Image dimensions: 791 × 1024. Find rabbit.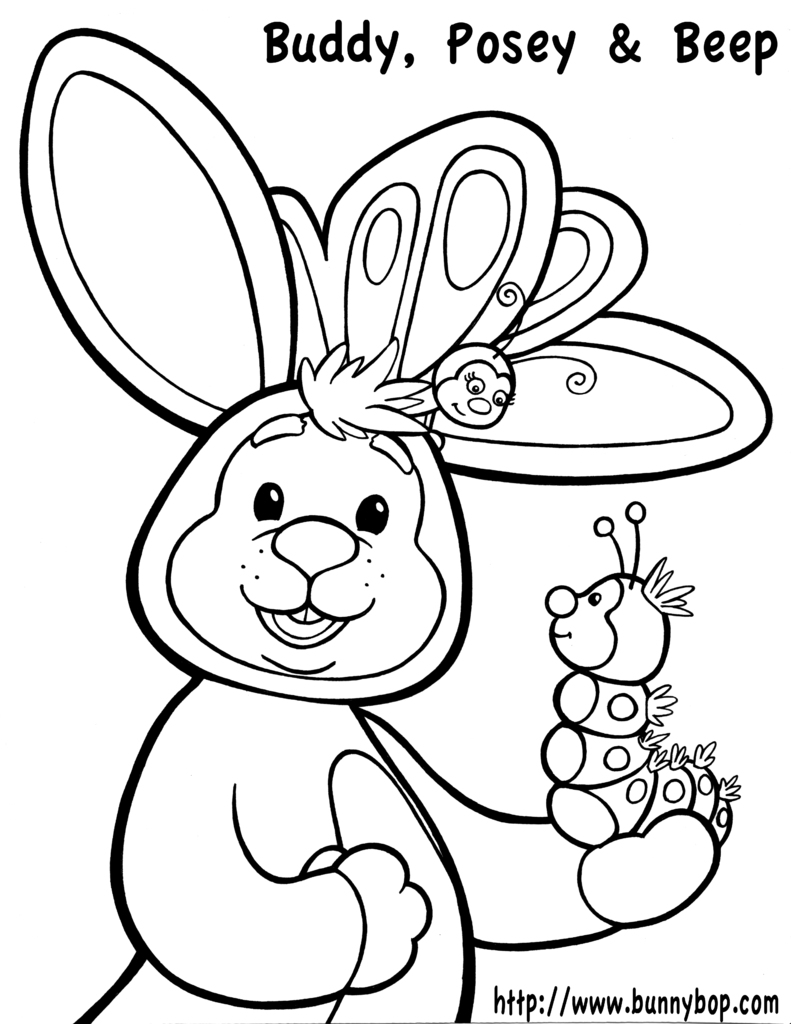
<region>22, 26, 778, 1023</region>.
